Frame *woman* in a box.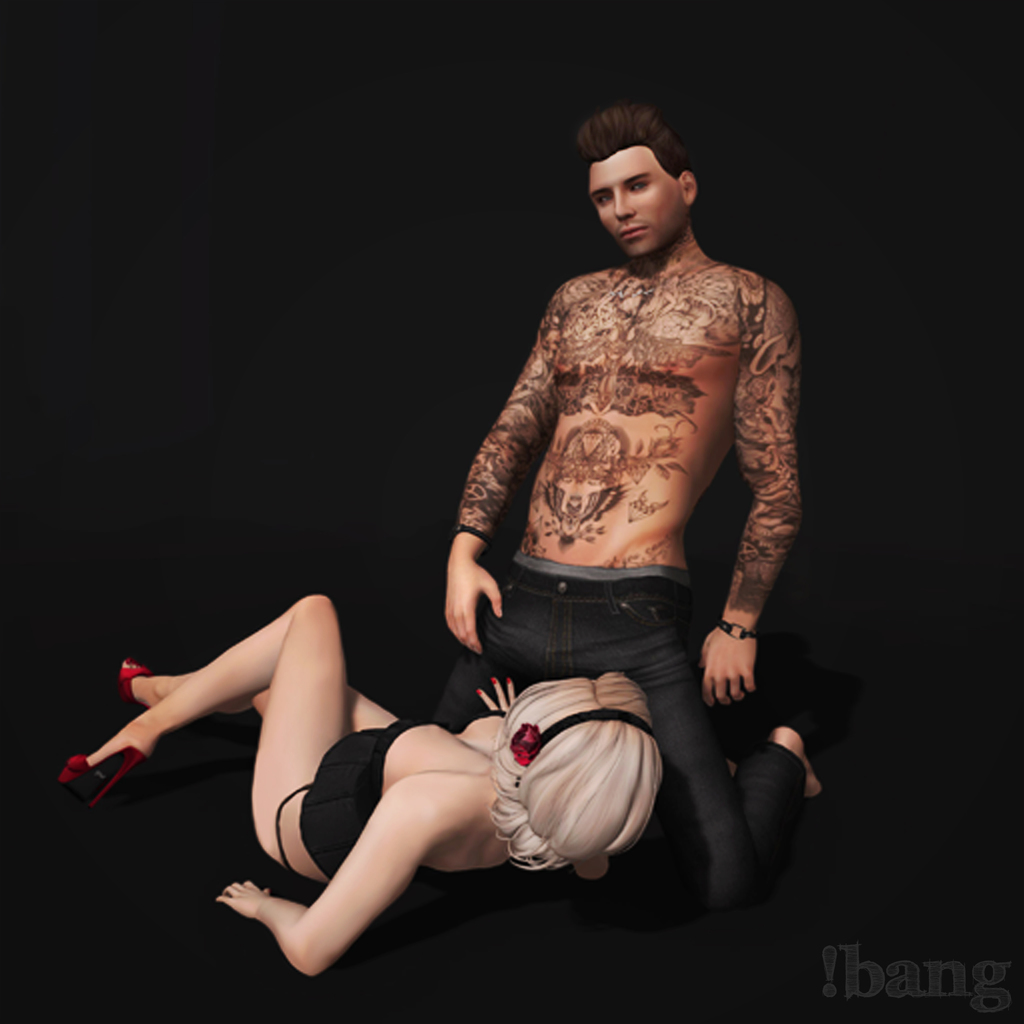
<region>64, 588, 670, 972</region>.
